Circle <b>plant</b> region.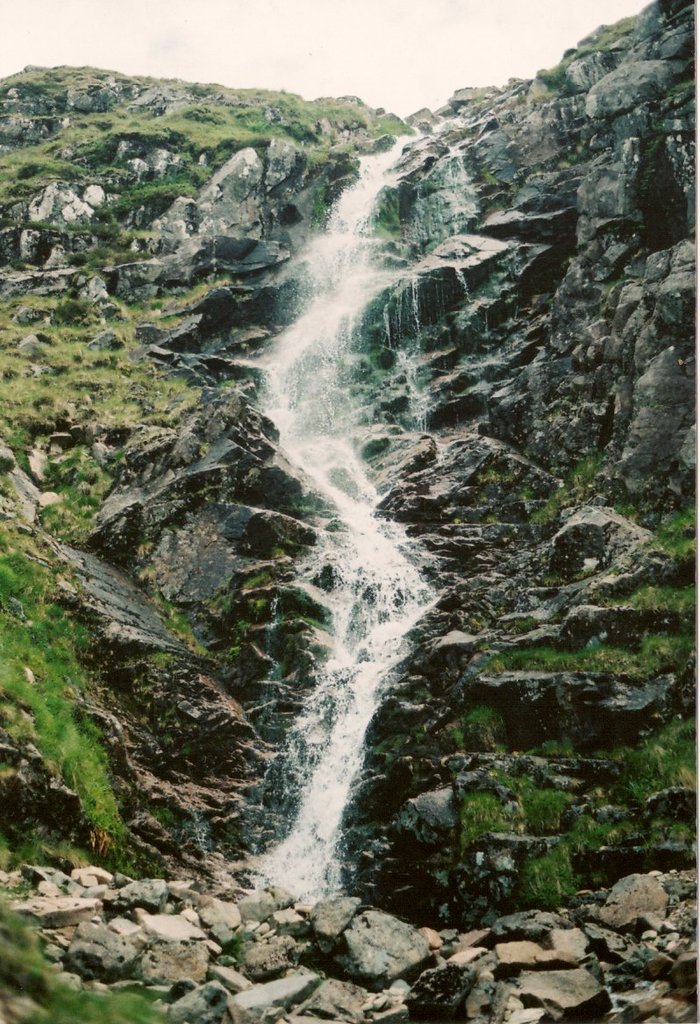
Region: pyautogui.locateOnScreen(212, 82, 396, 150).
